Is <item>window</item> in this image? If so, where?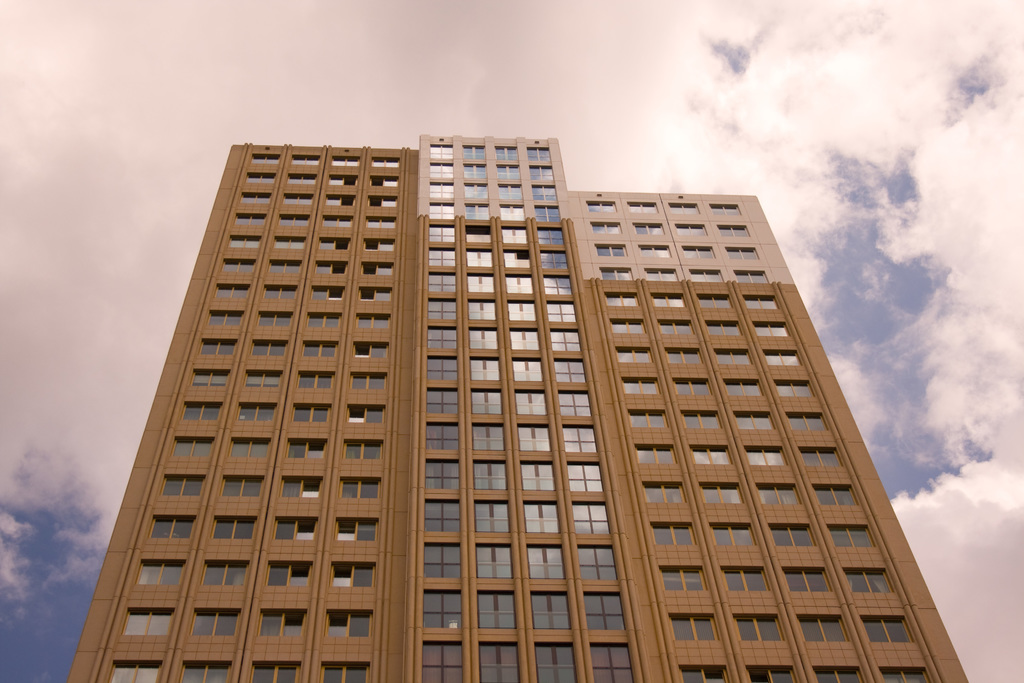
Yes, at bbox=(707, 204, 740, 213).
